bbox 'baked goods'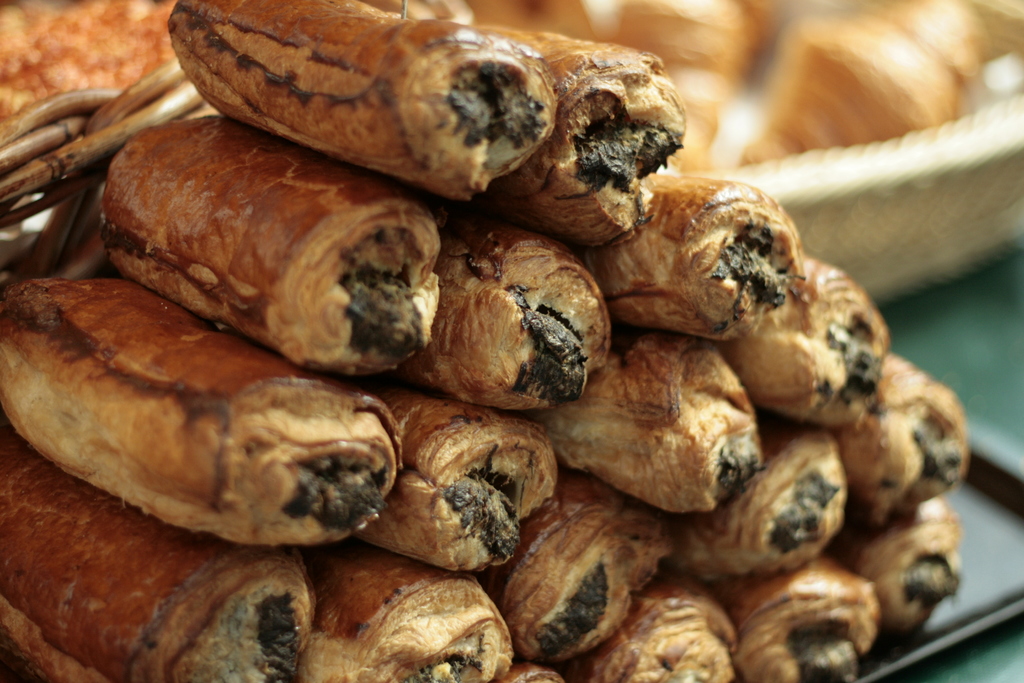
<region>742, 0, 986, 159</region>
